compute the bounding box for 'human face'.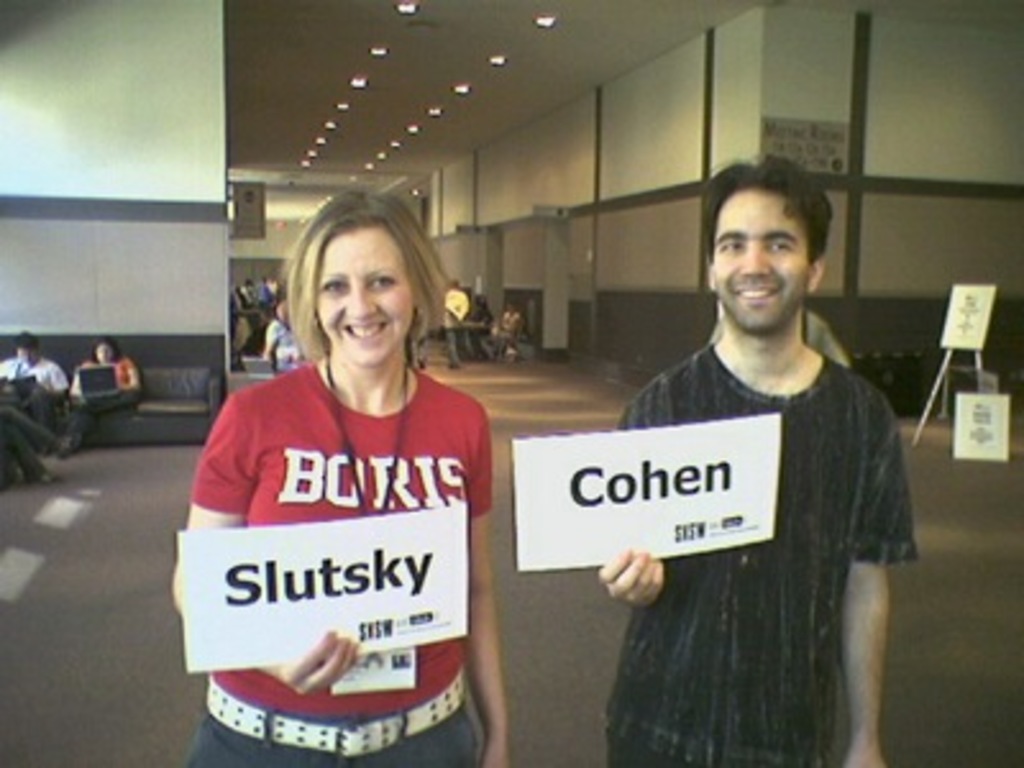
{"left": 709, "top": 182, "right": 817, "bottom": 333}.
